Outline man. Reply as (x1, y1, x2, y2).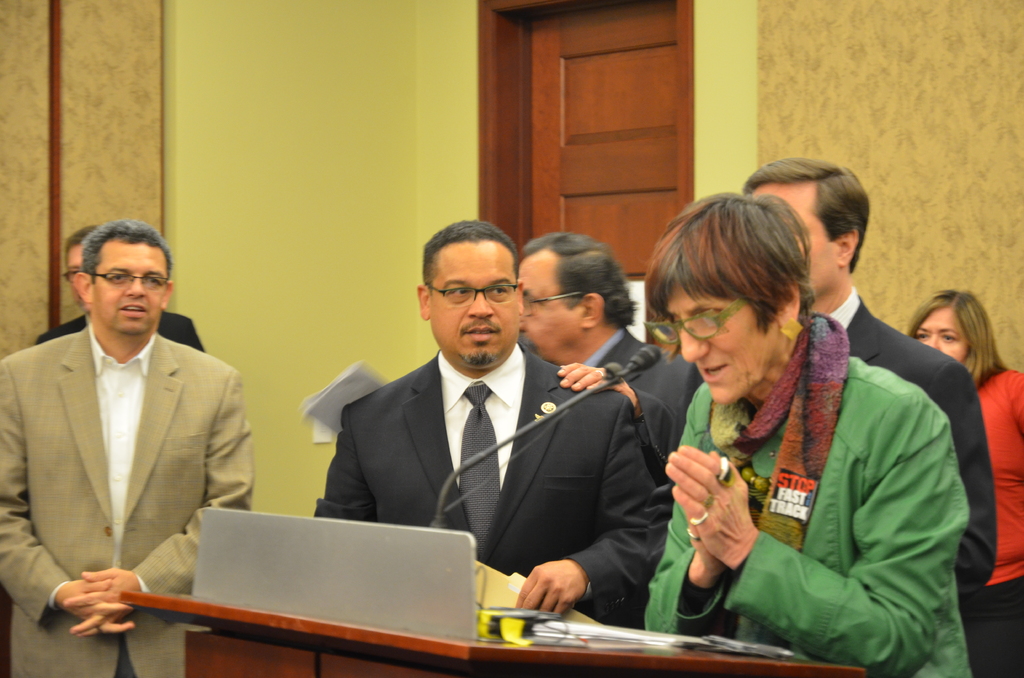
(513, 230, 705, 483).
